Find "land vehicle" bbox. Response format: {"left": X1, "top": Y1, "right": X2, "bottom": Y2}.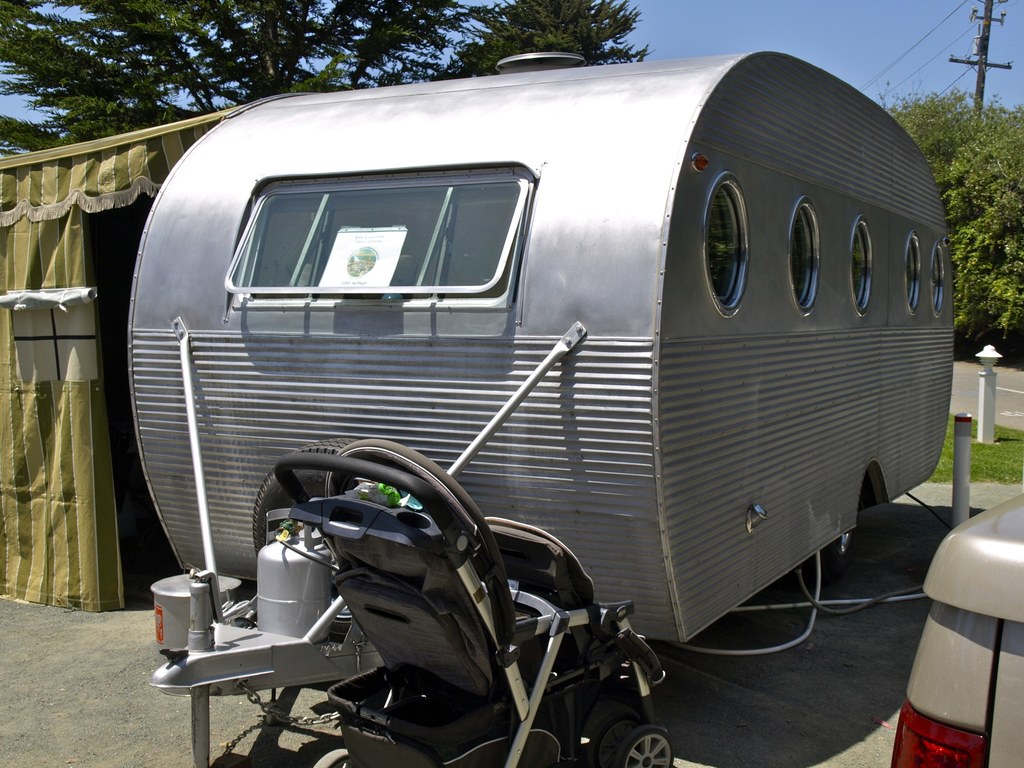
{"left": 890, "top": 492, "right": 1023, "bottom": 767}.
